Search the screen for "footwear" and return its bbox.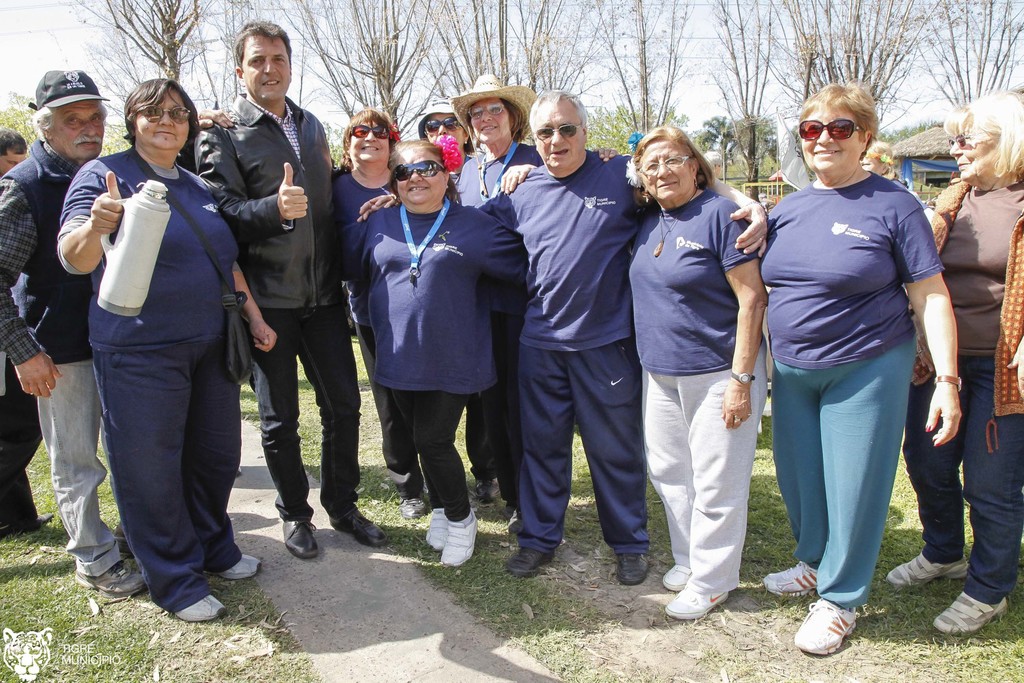
Found: (x1=281, y1=514, x2=319, y2=558).
